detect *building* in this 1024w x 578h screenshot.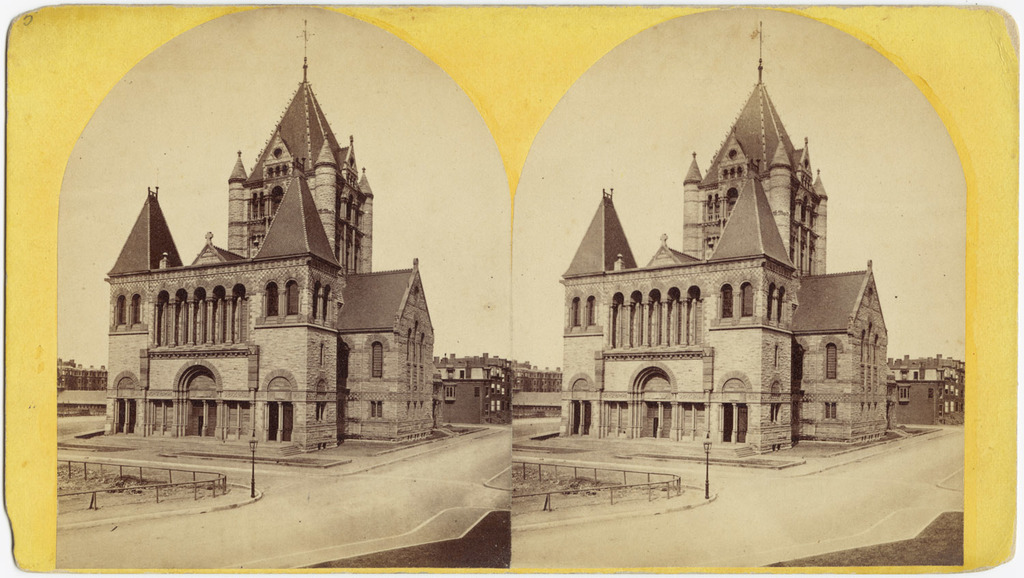
Detection: crop(558, 20, 898, 464).
